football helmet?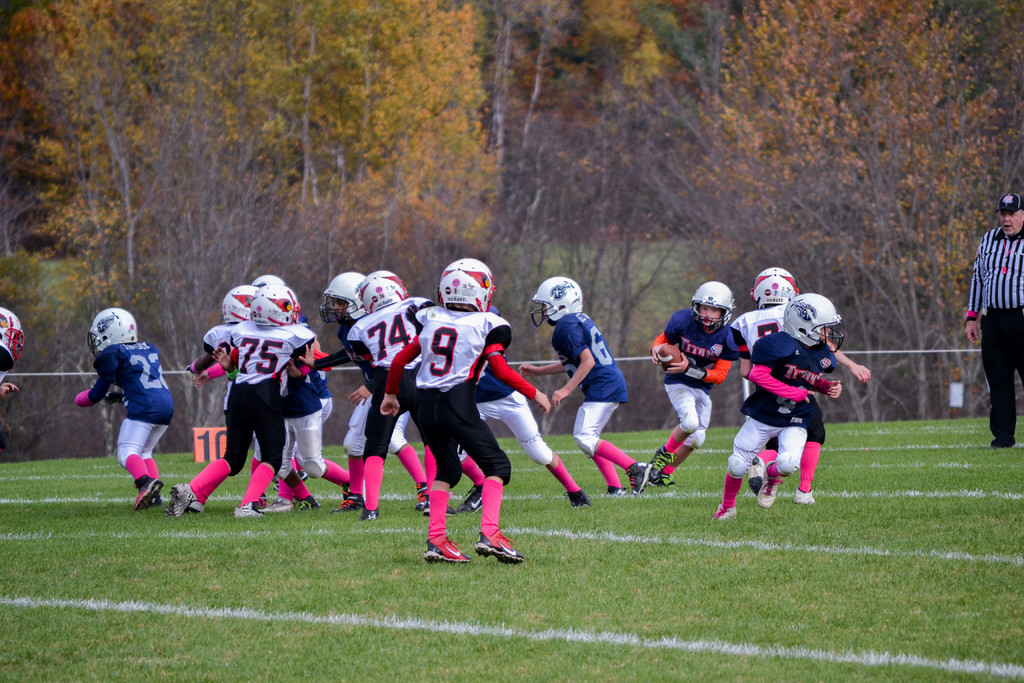
pyautogui.locateOnScreen(84, 309, 140, 359)
